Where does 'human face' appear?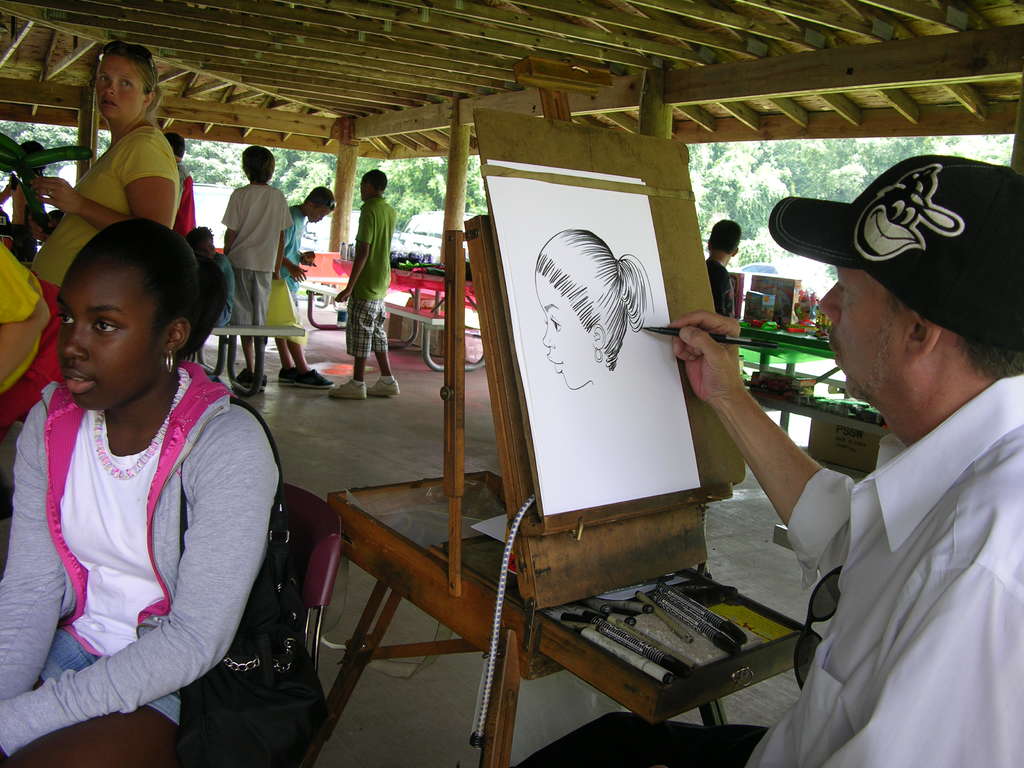
Appears at 310, 207, 332, 223.
